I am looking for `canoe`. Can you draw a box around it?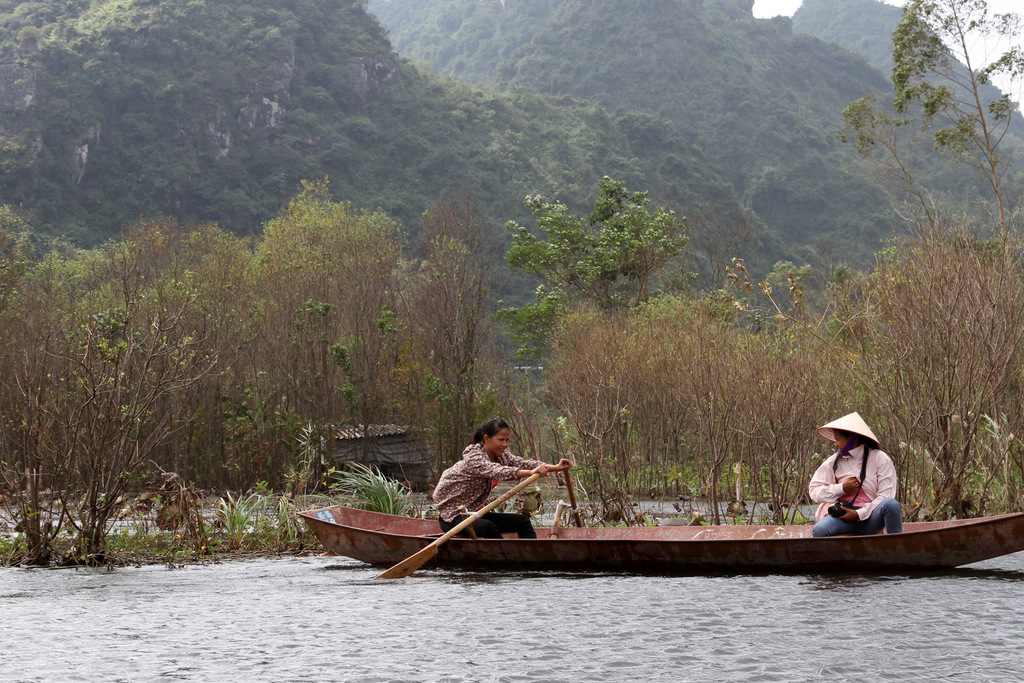
Sure, the bounding box is [x1=295, y1=498, x2=1023, y2=573].
